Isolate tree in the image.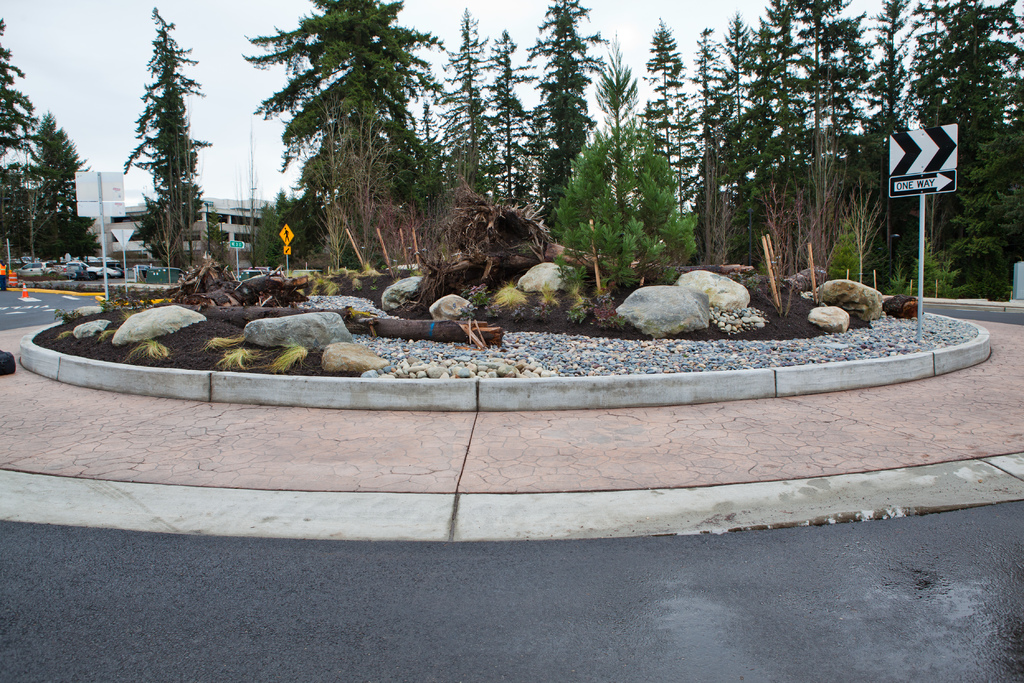
Isolated region: Rect(0, 15, 47, 162).
